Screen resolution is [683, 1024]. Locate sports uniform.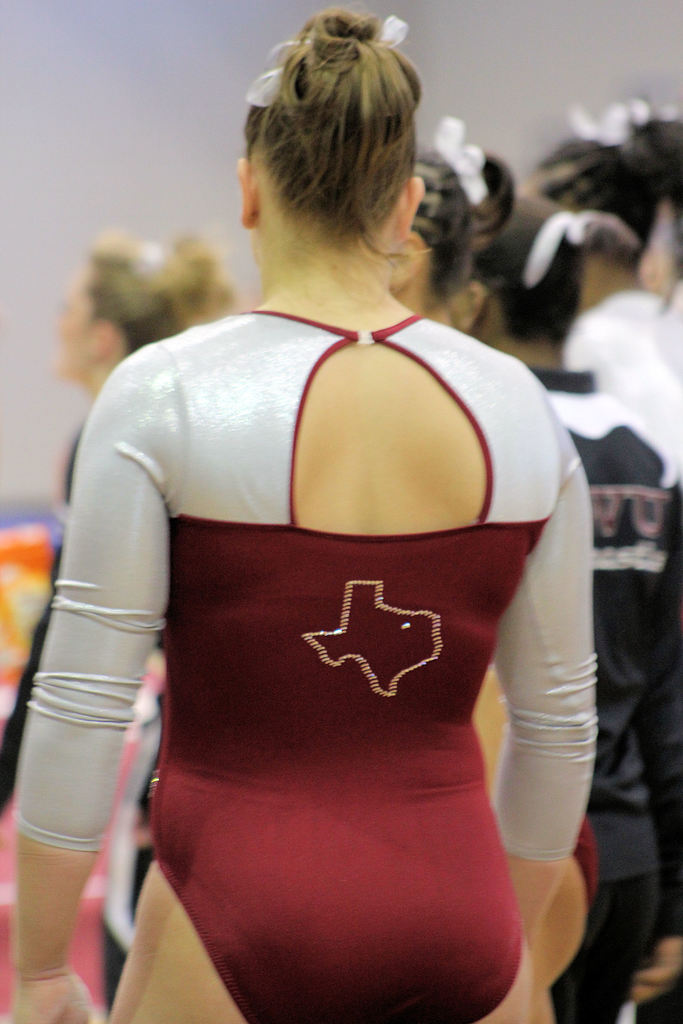
region(10, 10, 600, 1021).
